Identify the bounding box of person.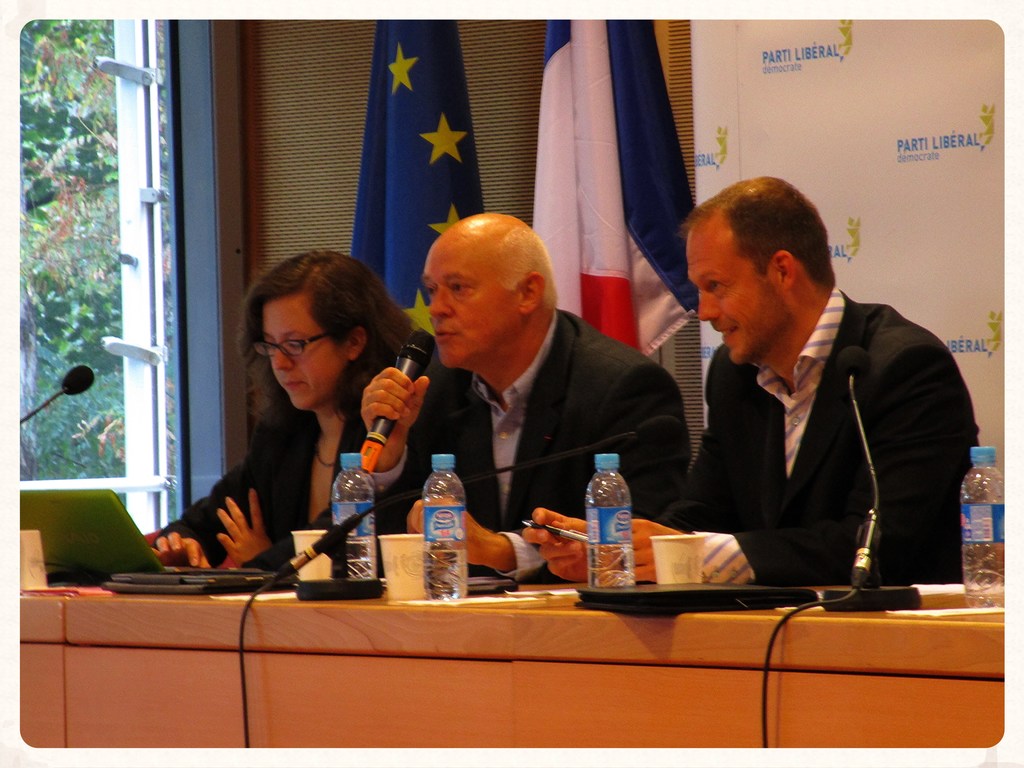
519/175/984/600.
